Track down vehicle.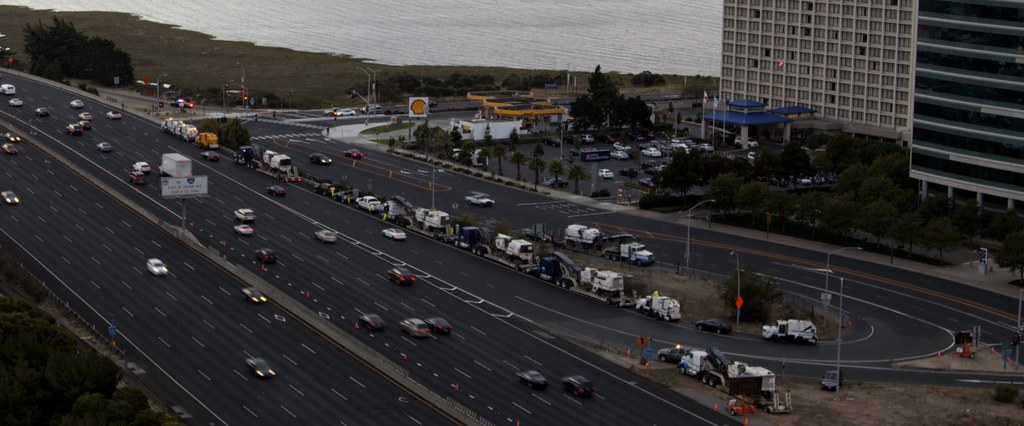
Tracked to left=384, top=268, right=414, bottom=286.
